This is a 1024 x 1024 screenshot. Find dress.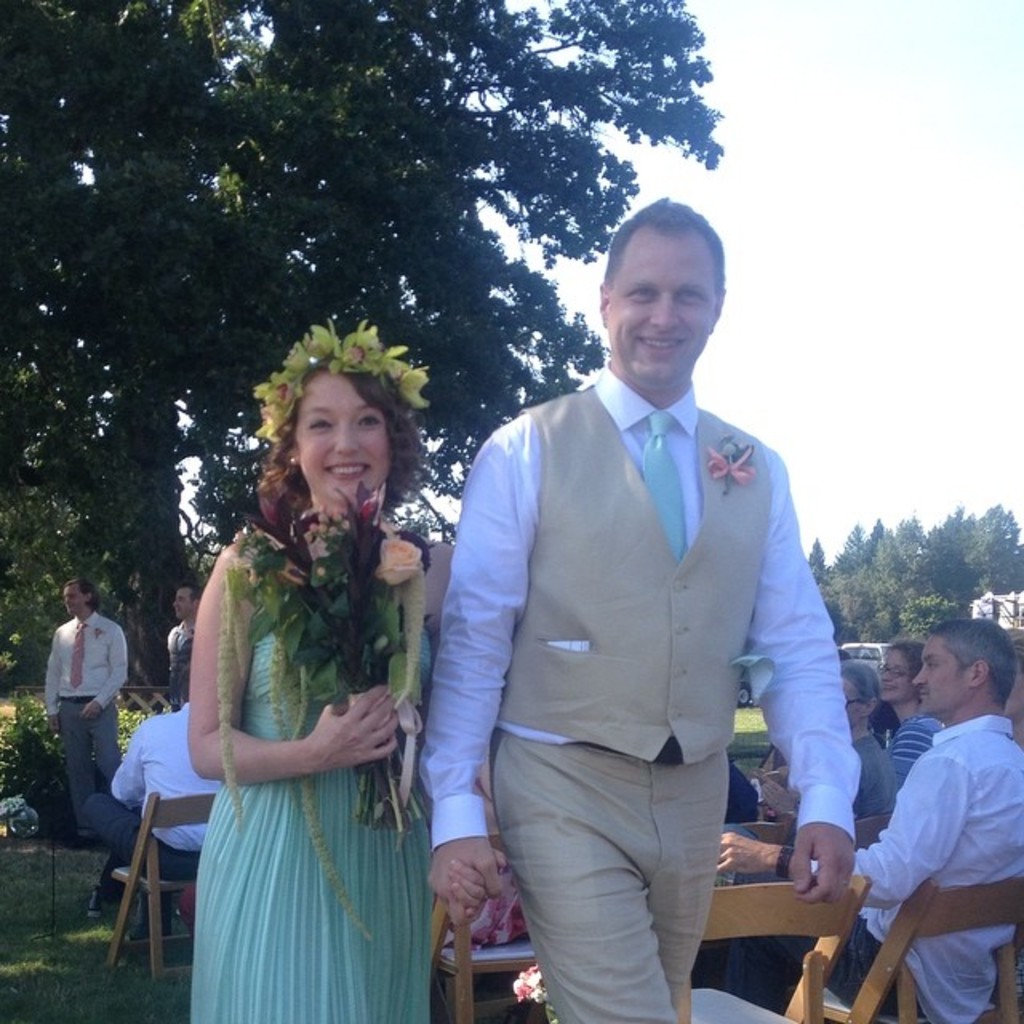
Bounding box: box(190, 630, 434, 1022).
